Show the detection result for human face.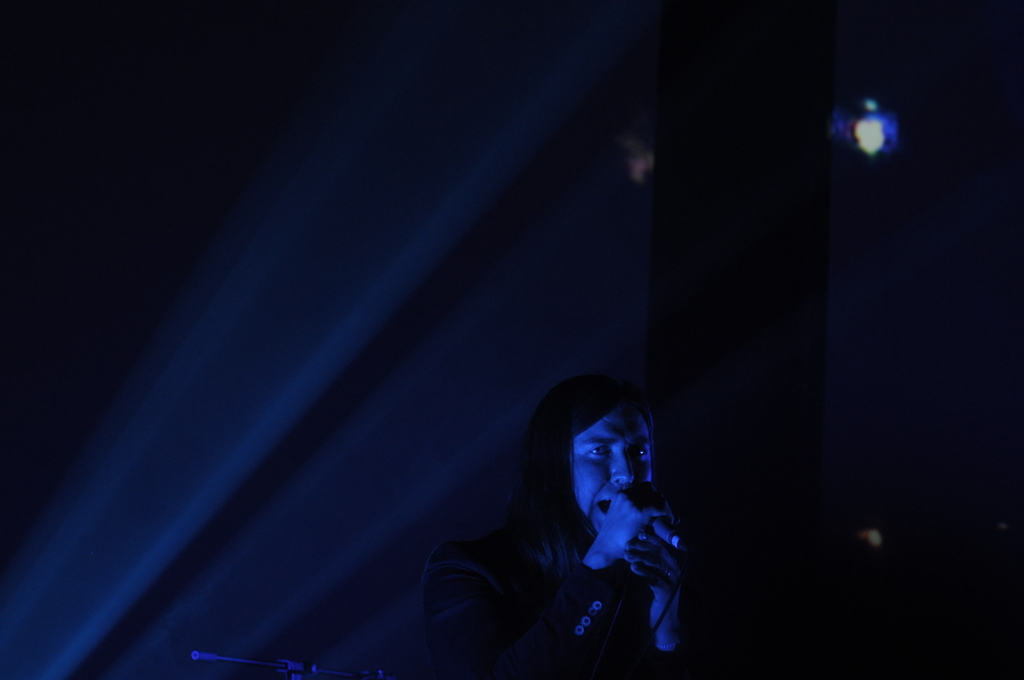
[x1=572, y1=406, x2=659, y2=531].
